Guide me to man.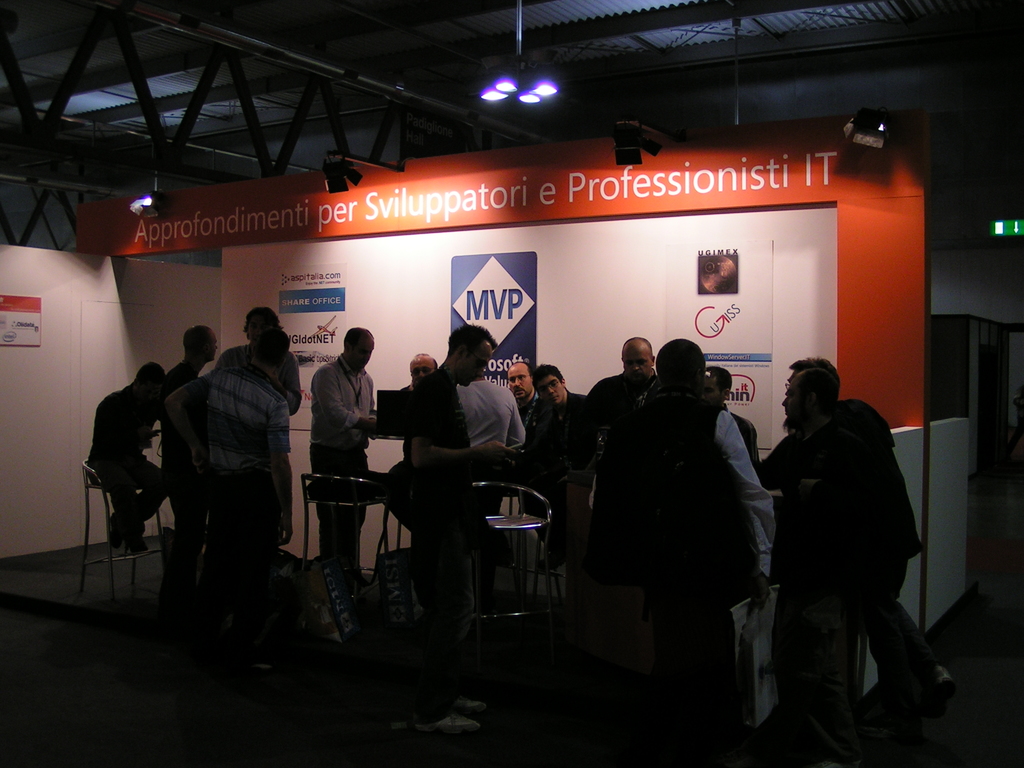
Guidance: BBox(169, 329, 292, 665).
